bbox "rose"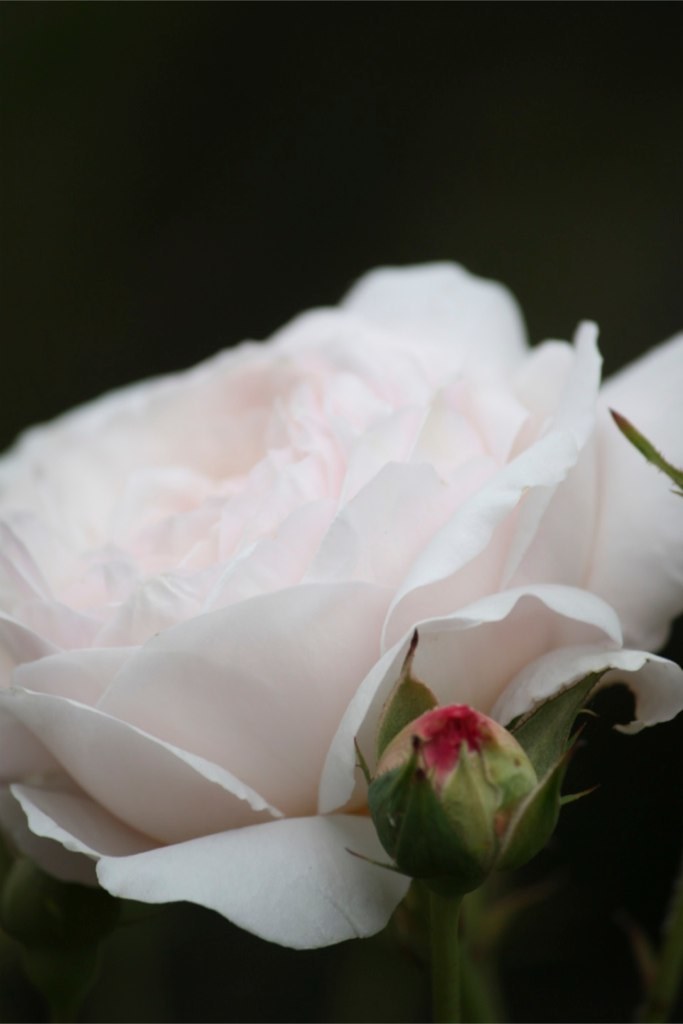
bbox=(0, 255, 682, 955)
